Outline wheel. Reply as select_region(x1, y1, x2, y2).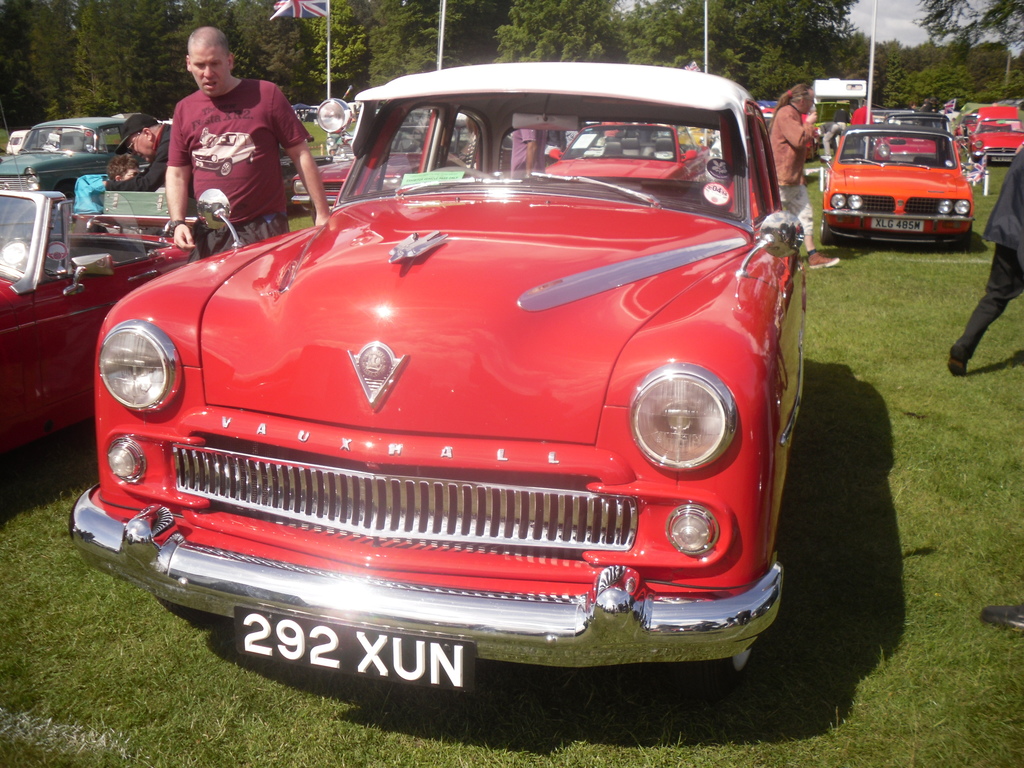
select_region(956, 225, 972, 252).
